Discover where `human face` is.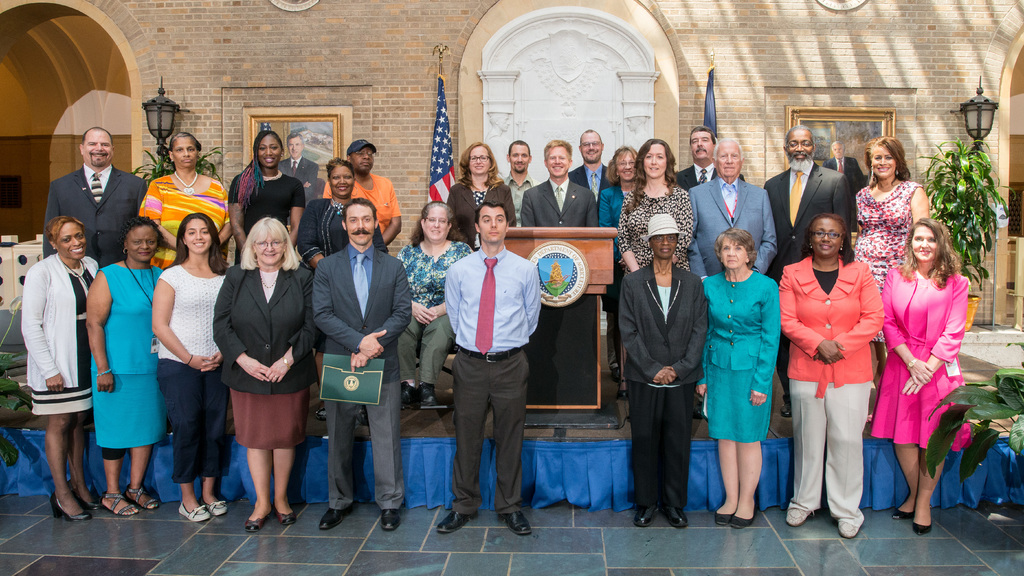
Discovered at [x1=615, y1=152, x2=635, y2=180].
